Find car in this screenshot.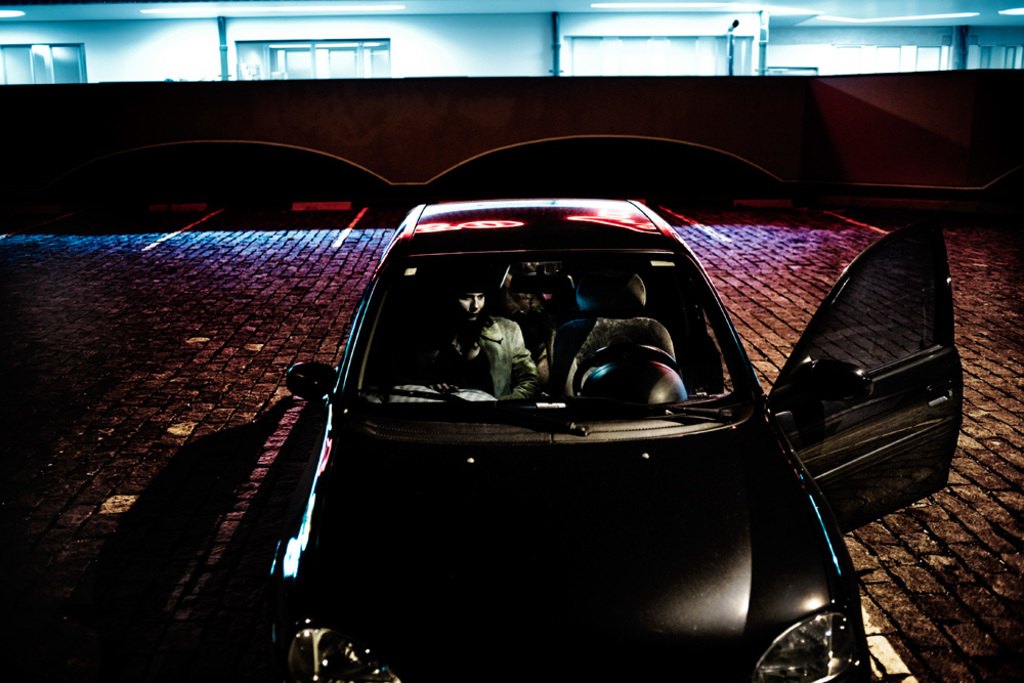
The bounding box for car is x1=270 y1=201 x2=964 y2=682.
